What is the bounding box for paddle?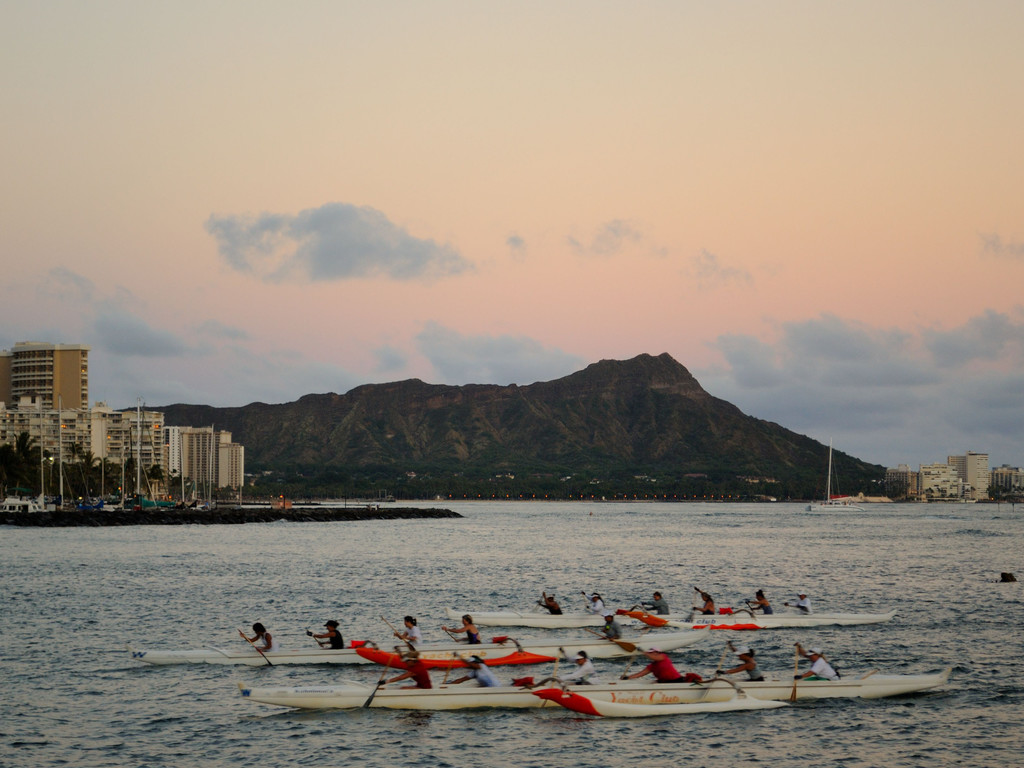
box(445, 628, 458, 643).
